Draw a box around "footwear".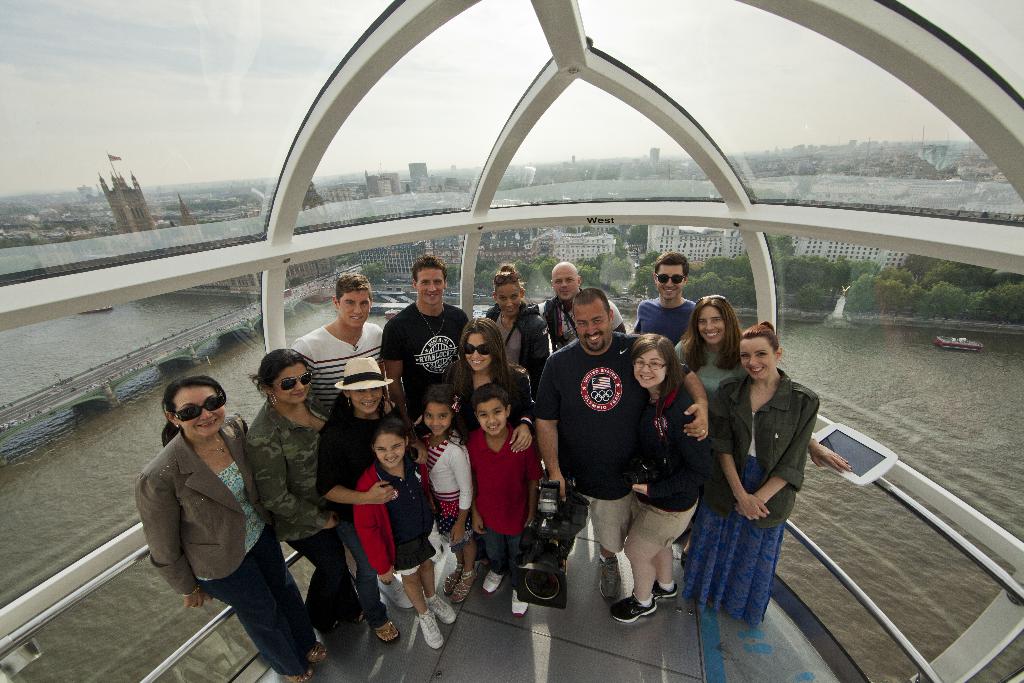
<bbox>451, 572, 476, 604</bbox>.
